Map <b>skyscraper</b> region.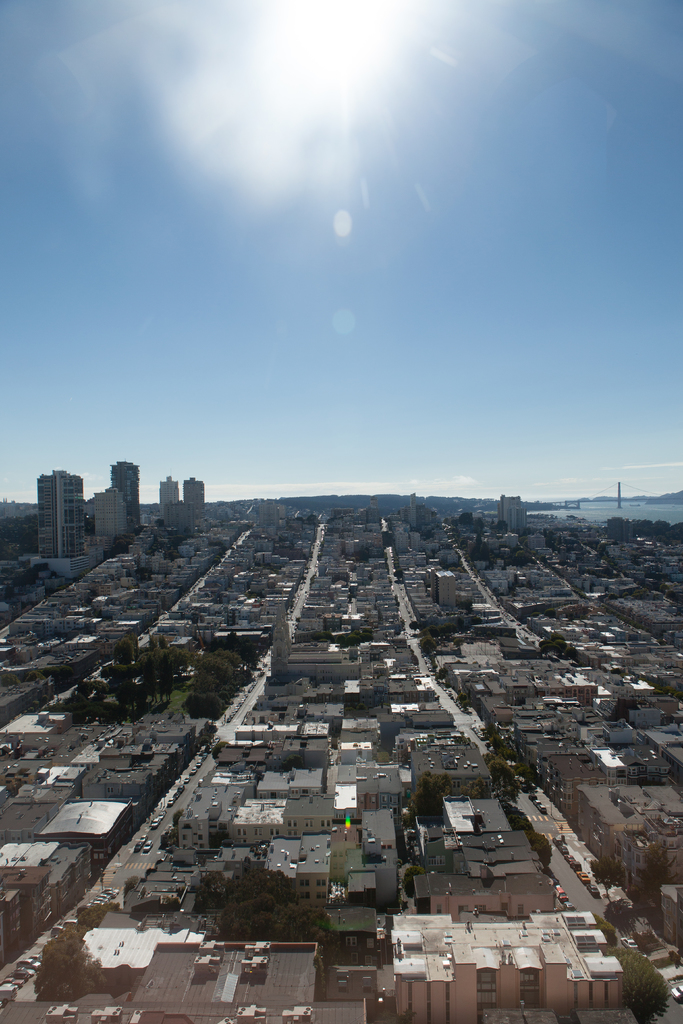
Mapped to pyautogui.locateOnScreen(105, 463, 144, 540).
